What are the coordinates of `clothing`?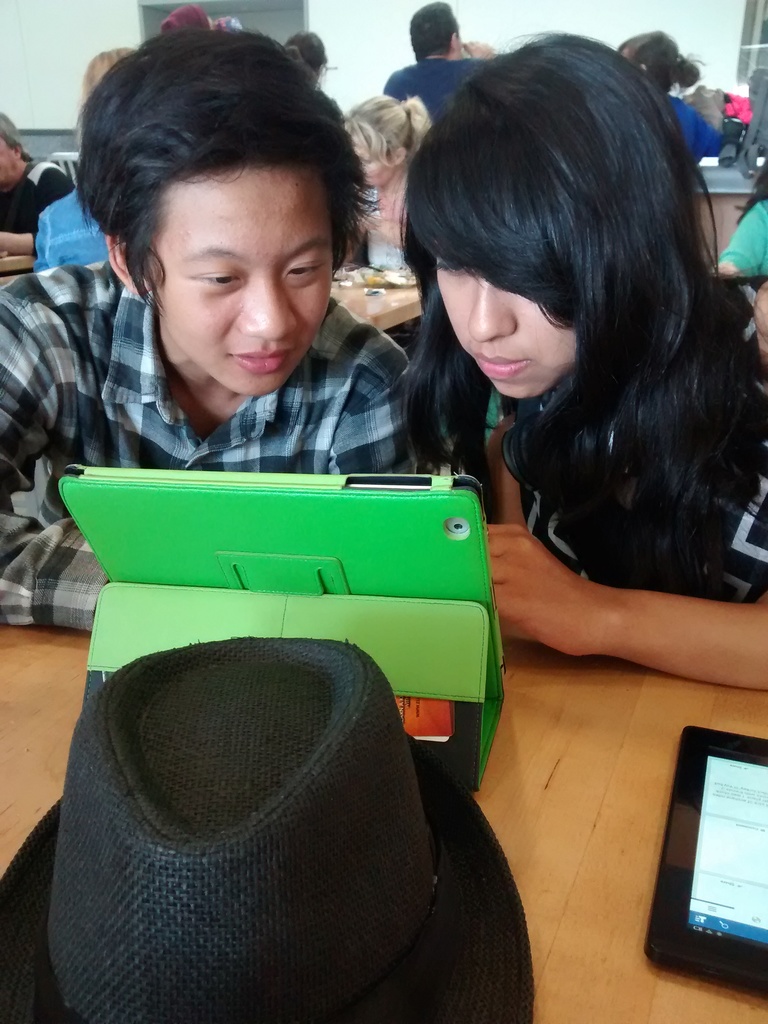
BBox(472, 271, 767, 611).
